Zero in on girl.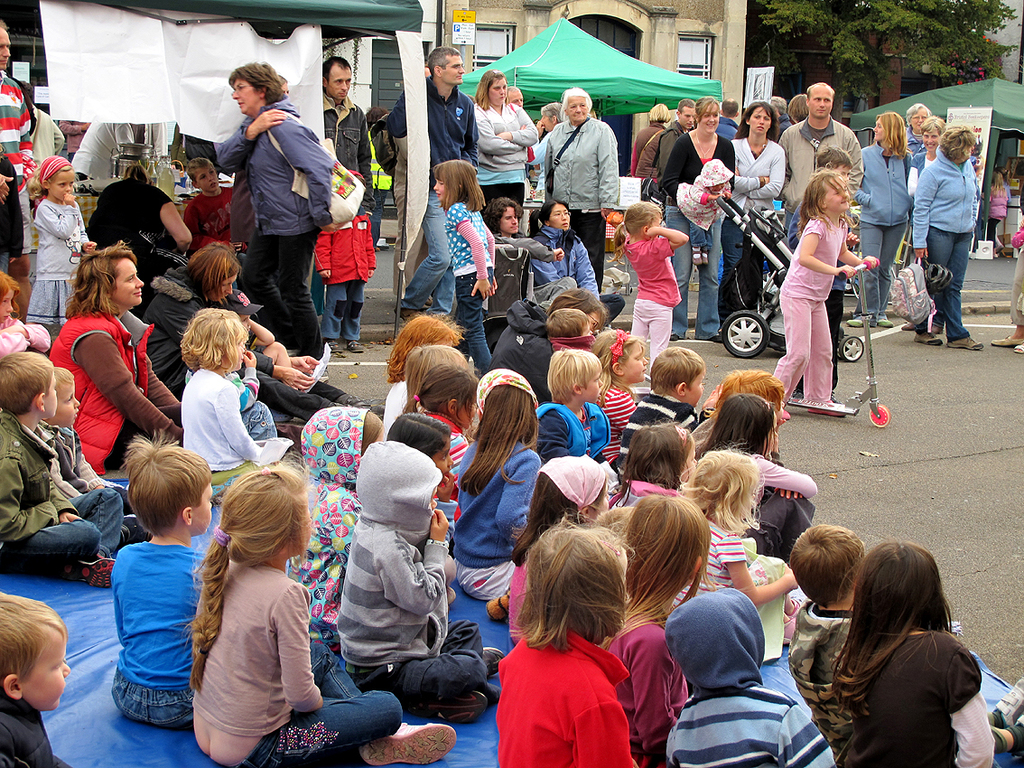
Zeroed in: <bbox>611, 422, 697, 539</bbox>.
